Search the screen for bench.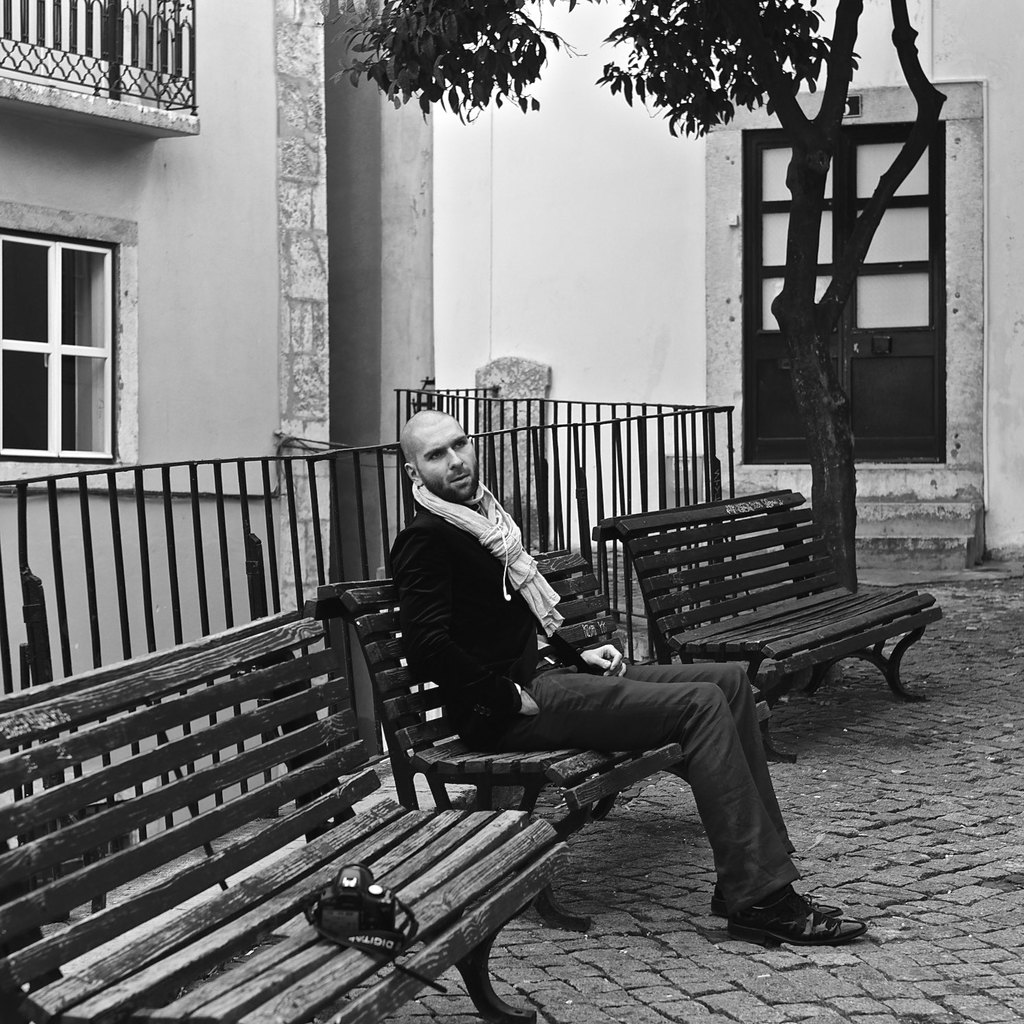
Found at locate(593, 486, 957, 737).
